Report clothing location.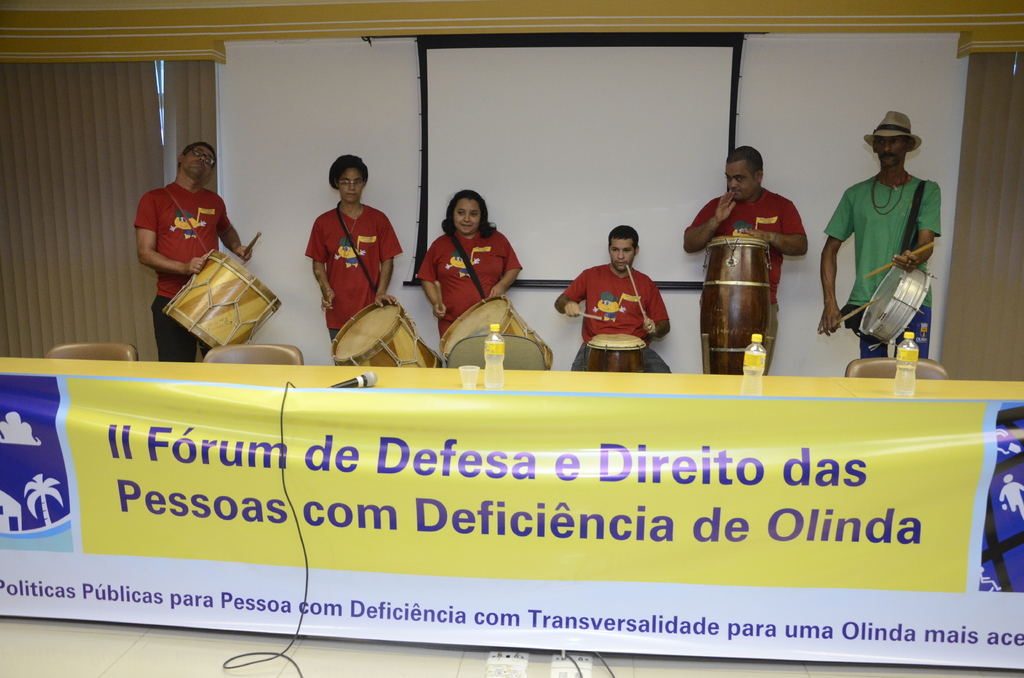
Report: box=[312, 200, 406, 348].
